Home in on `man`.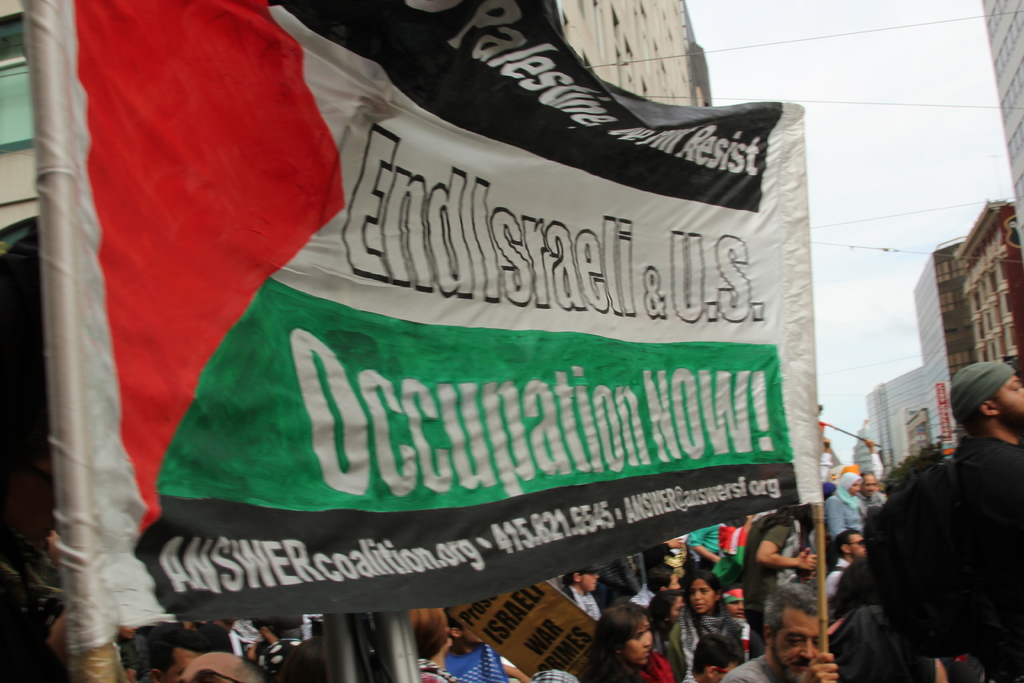
Homed in at (left=723, top=575, right=829, bottom=682).
